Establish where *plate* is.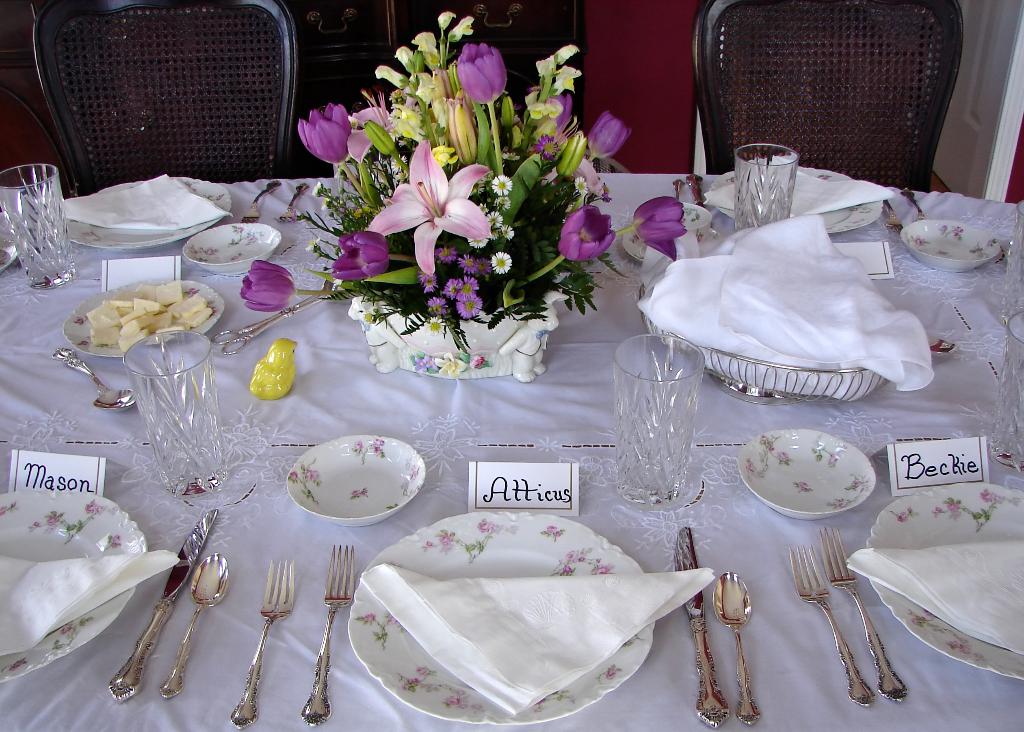
Established at 897, 218, 1008, 274.
